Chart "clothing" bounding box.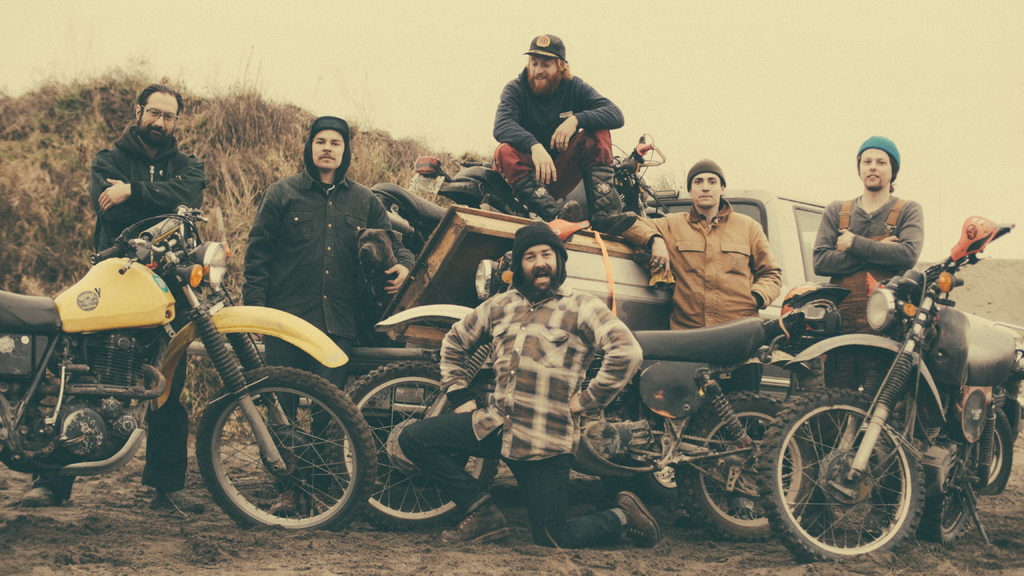
Charted: select_region(484, 72, 632, 195).
